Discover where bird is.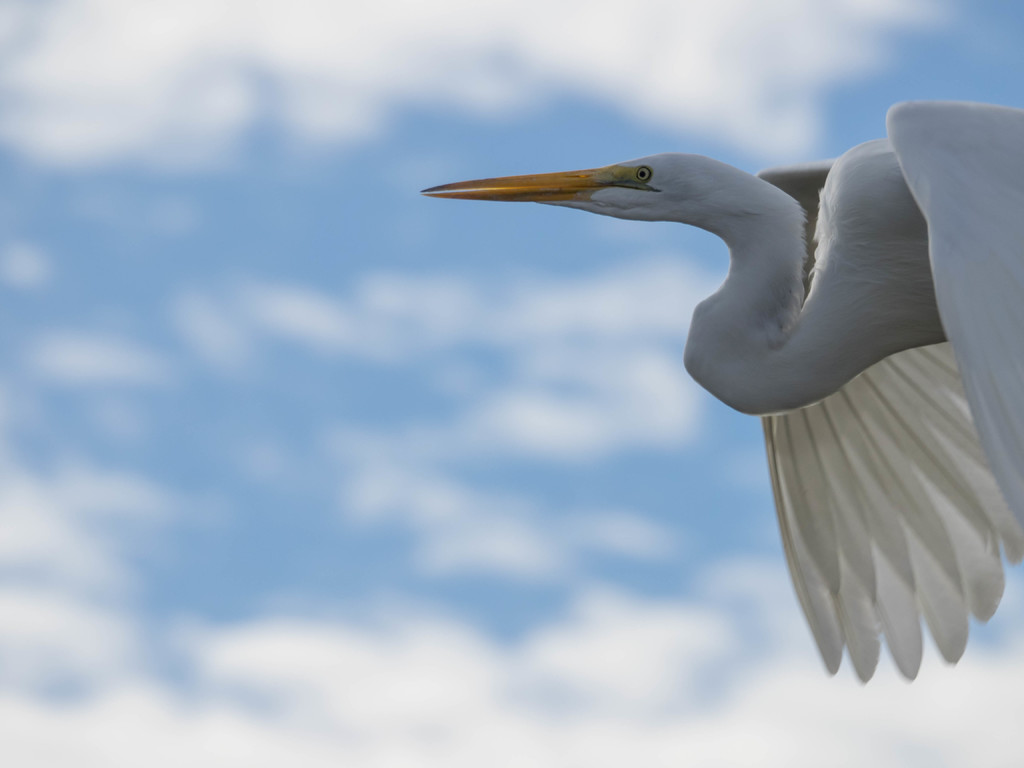
Discovered at bbox=[431, 123, 1018, 666].
